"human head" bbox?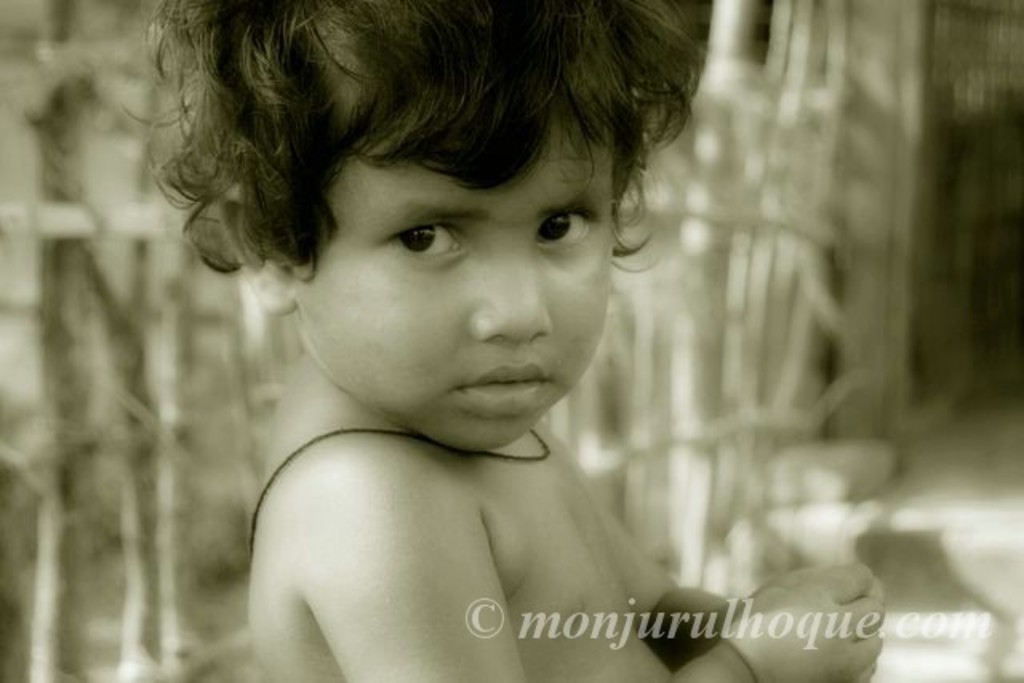
BBox(178, 2, 656, 416)
